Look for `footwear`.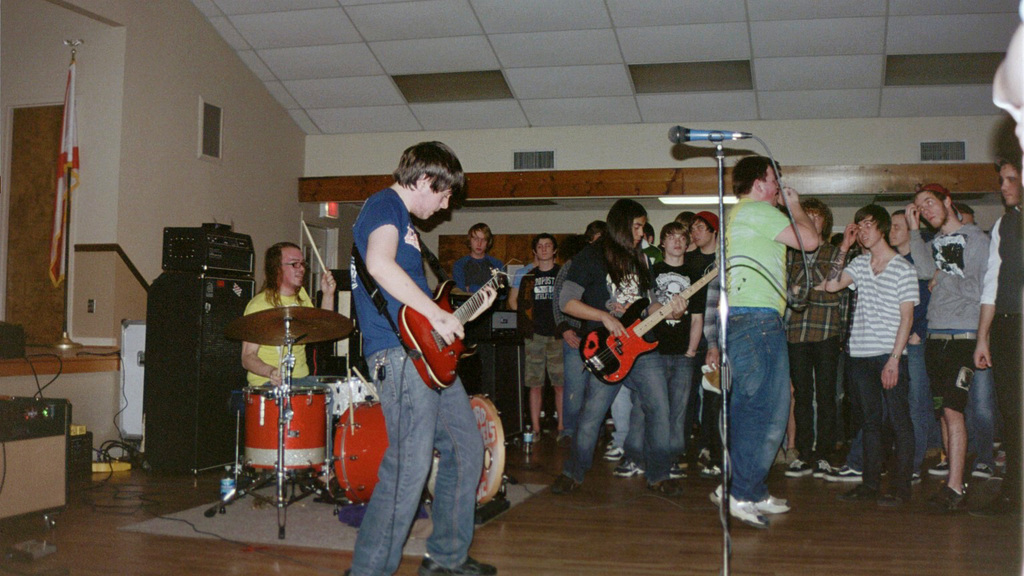
Found: Rect(826, 464, 856, 477).
